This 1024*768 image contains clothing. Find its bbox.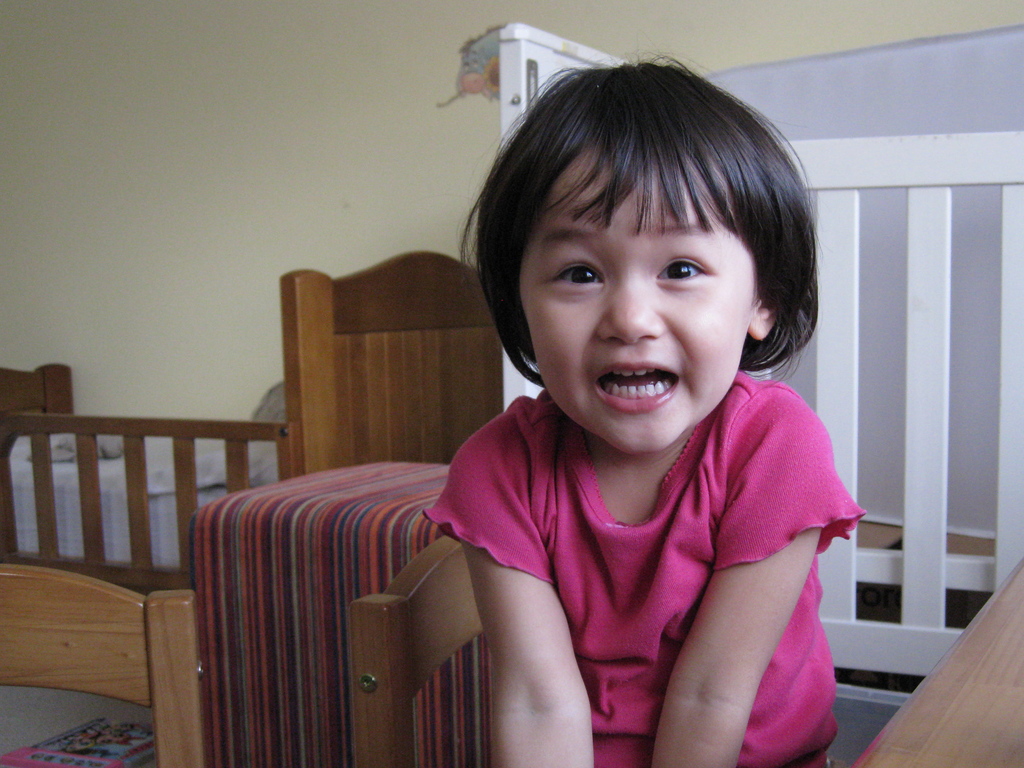
431/344/849/740.
